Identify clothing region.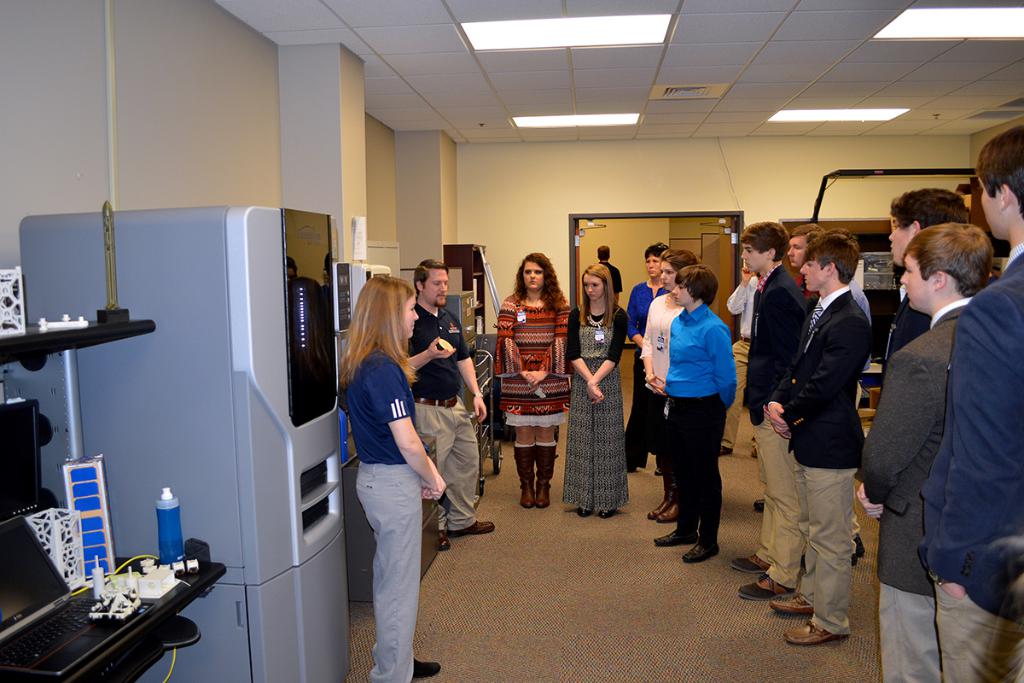
Region: left=928, top=579, right=1023, bottom=679.
